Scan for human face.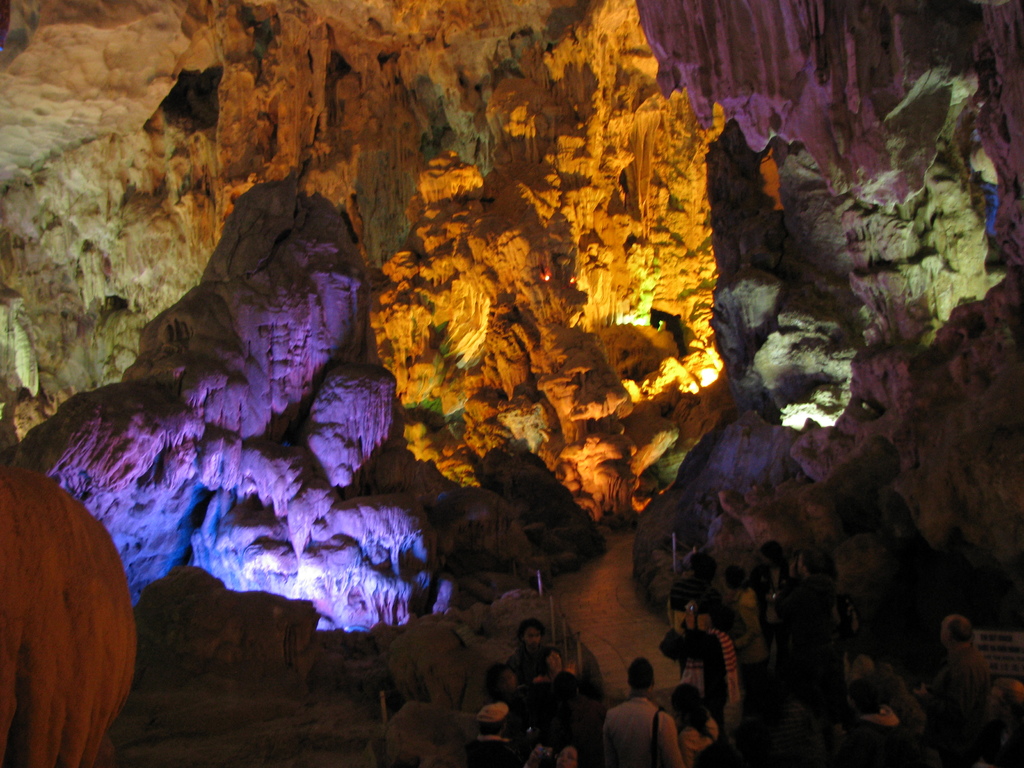
Scan result: [x1=557, y1=746, x2=576, y2=767].
